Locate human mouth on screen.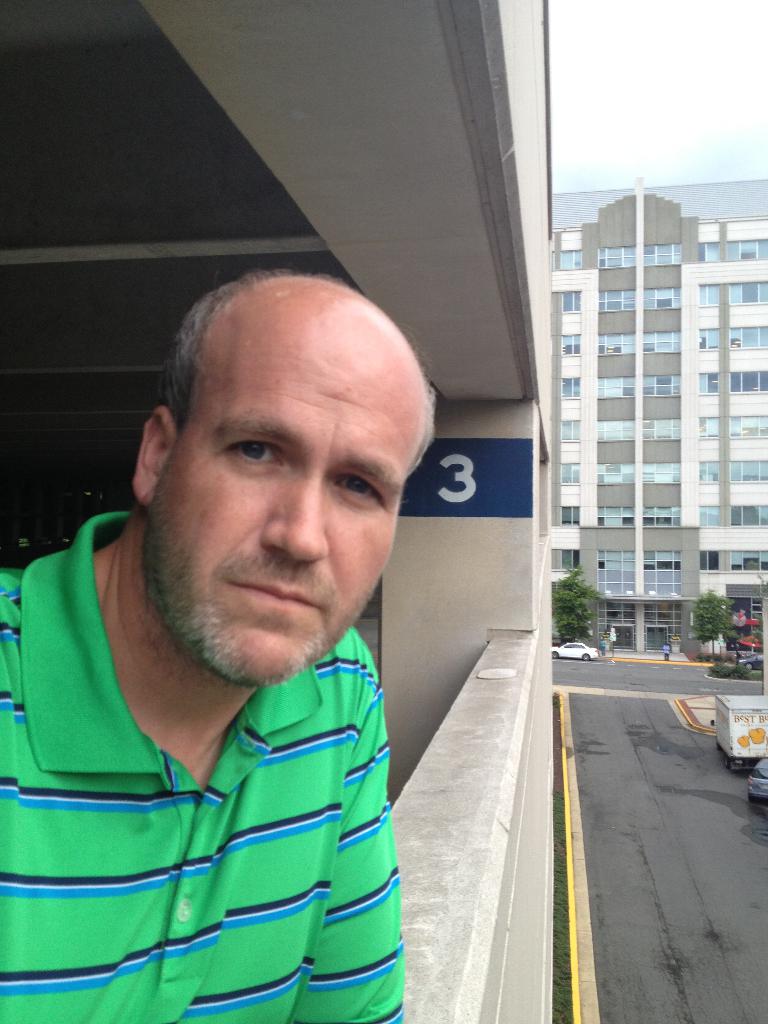
On screen at 223/580/324/612.
